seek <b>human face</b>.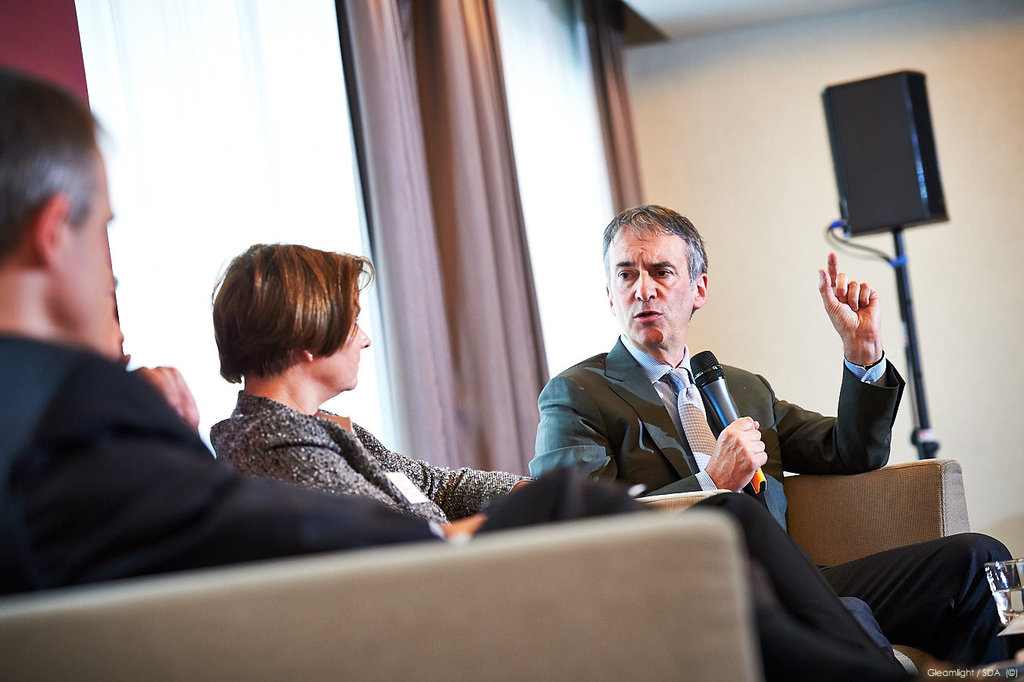
(left=609, top=211, right=690, bottom=349).
